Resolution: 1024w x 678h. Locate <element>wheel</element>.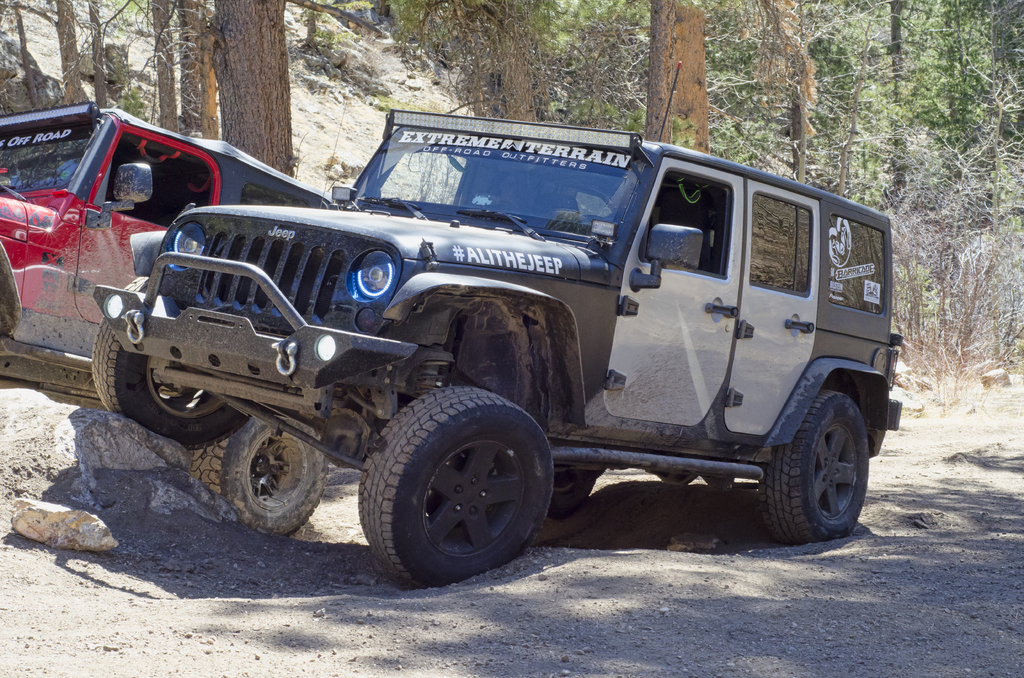
Rect(556, 467, 596, 522).
